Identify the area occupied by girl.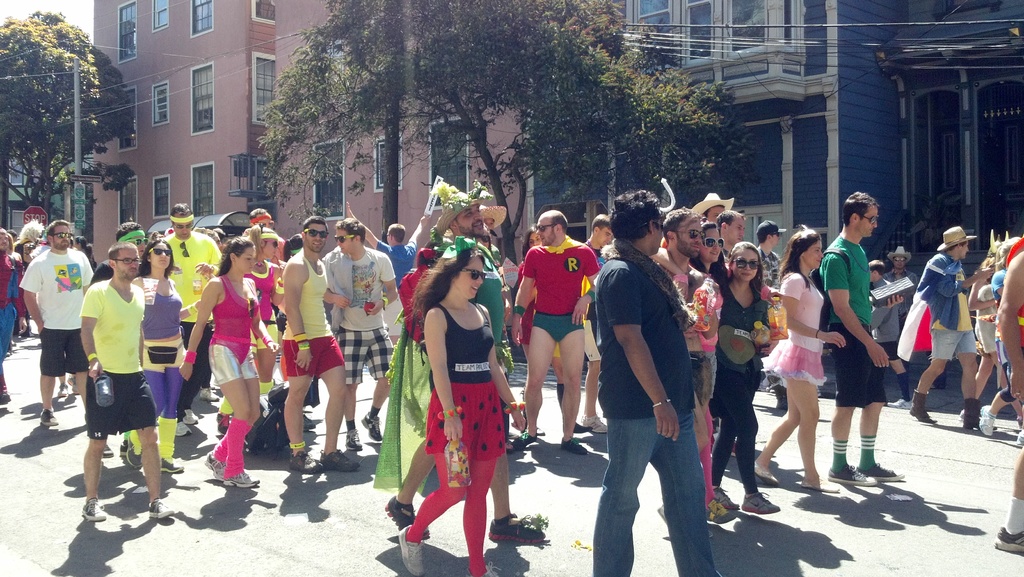
Area: (left=708, top=238, right=793, bottom=520).
